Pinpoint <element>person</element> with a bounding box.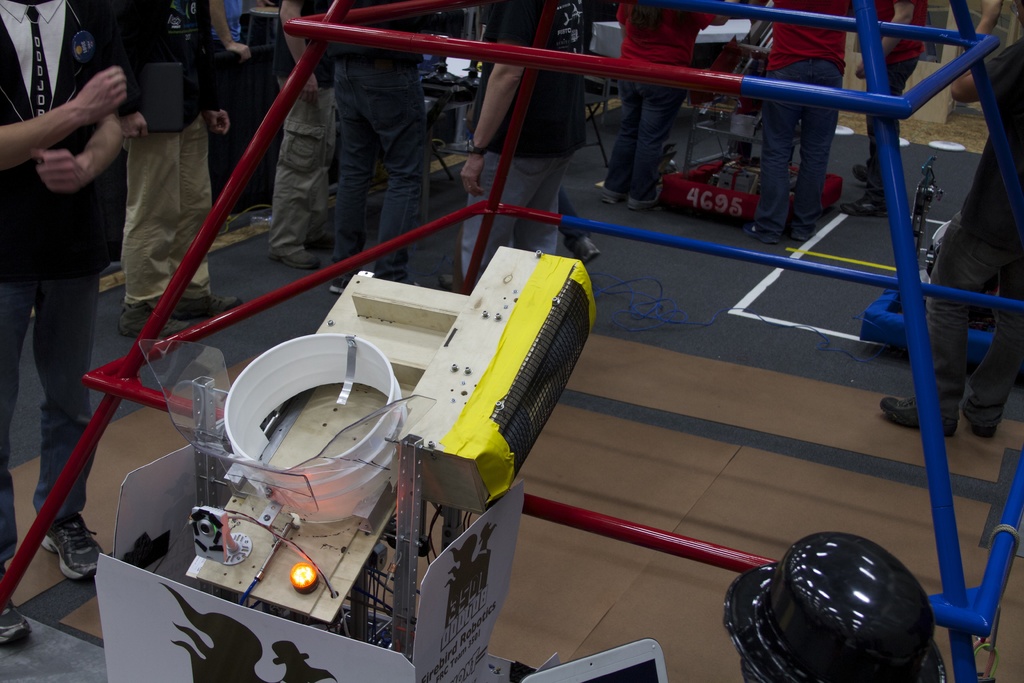
select_region(837, 0, 934, 215).
